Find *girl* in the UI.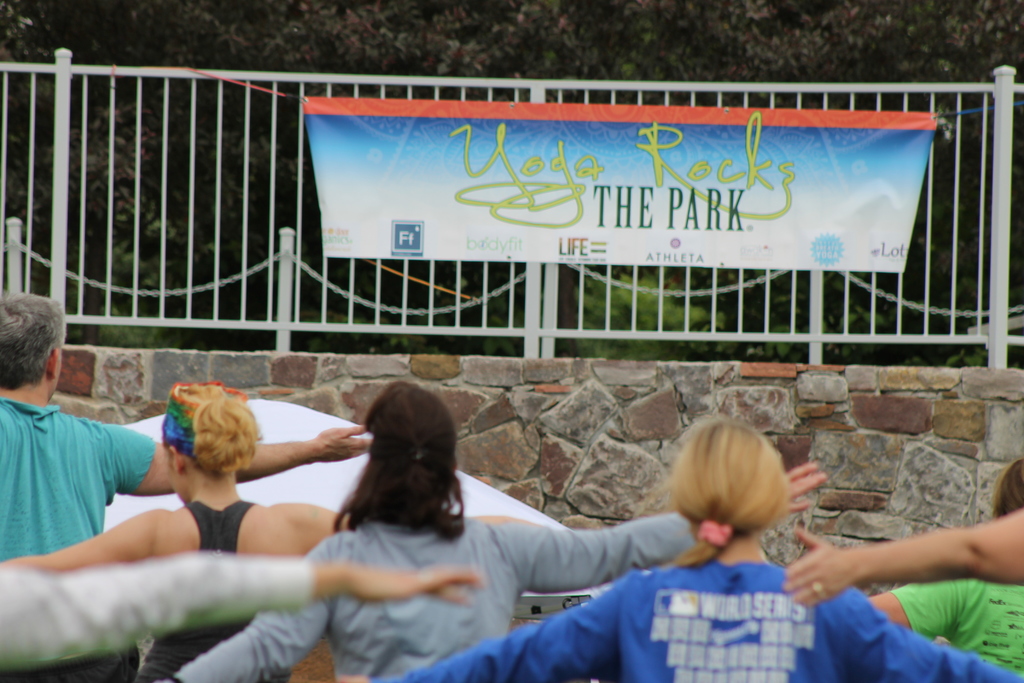
UI element at left=0, top=381, right=536, bottom=682.
